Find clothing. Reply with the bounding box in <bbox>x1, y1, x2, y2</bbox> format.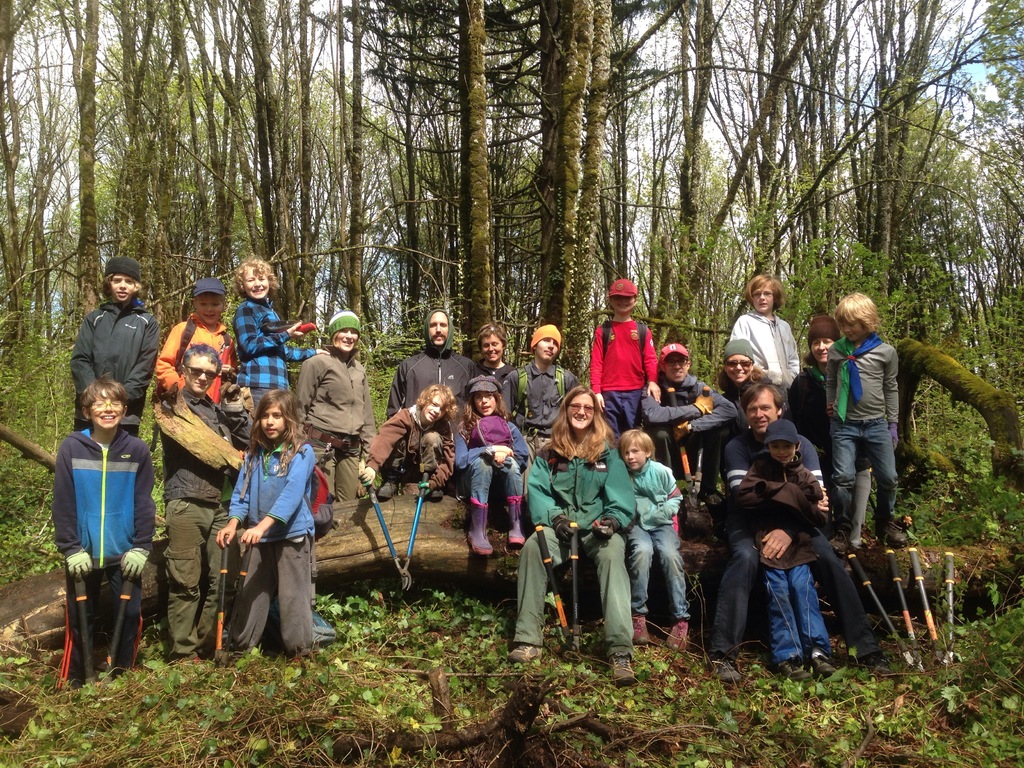
<bbox>228, 289, 317, 389</bbox>.
